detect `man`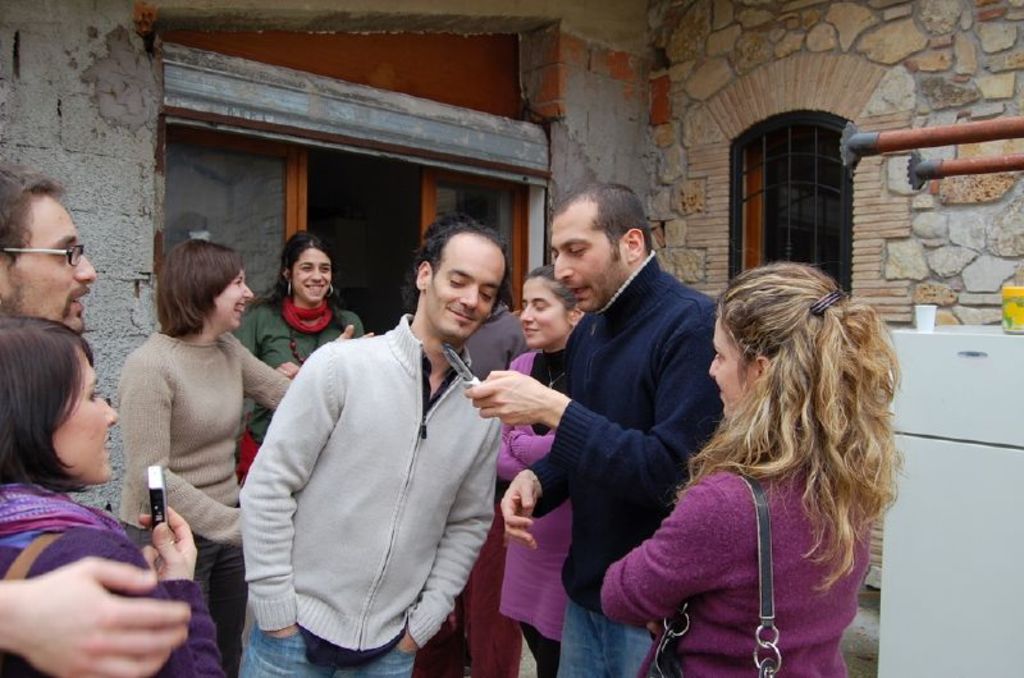
241, 212, 541, 677
